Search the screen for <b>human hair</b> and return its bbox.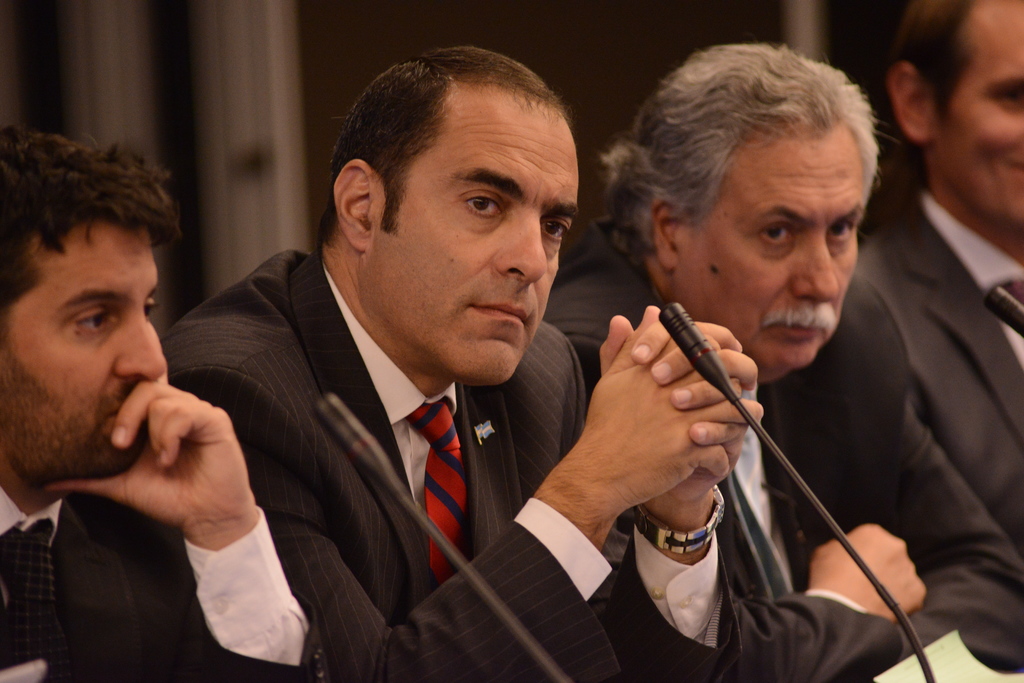
Found: box=[595, 39, 897, 270].
